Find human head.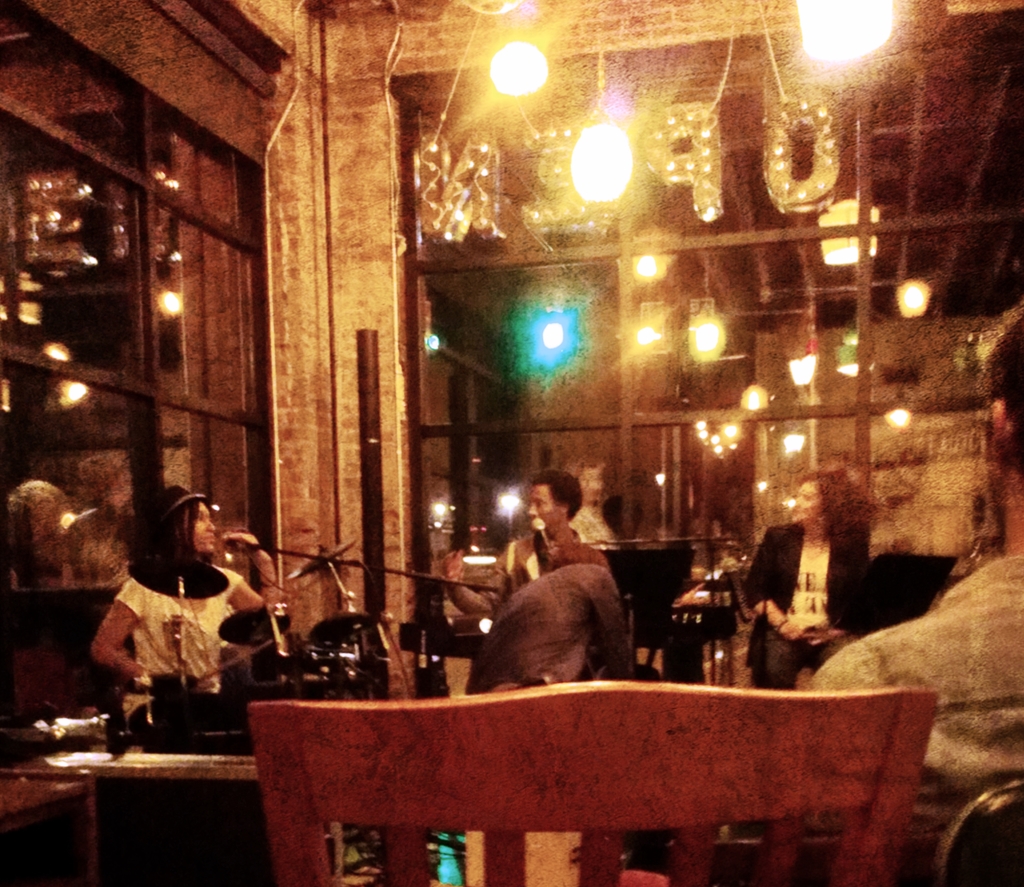
bbox(527, 468, 580, 528).
